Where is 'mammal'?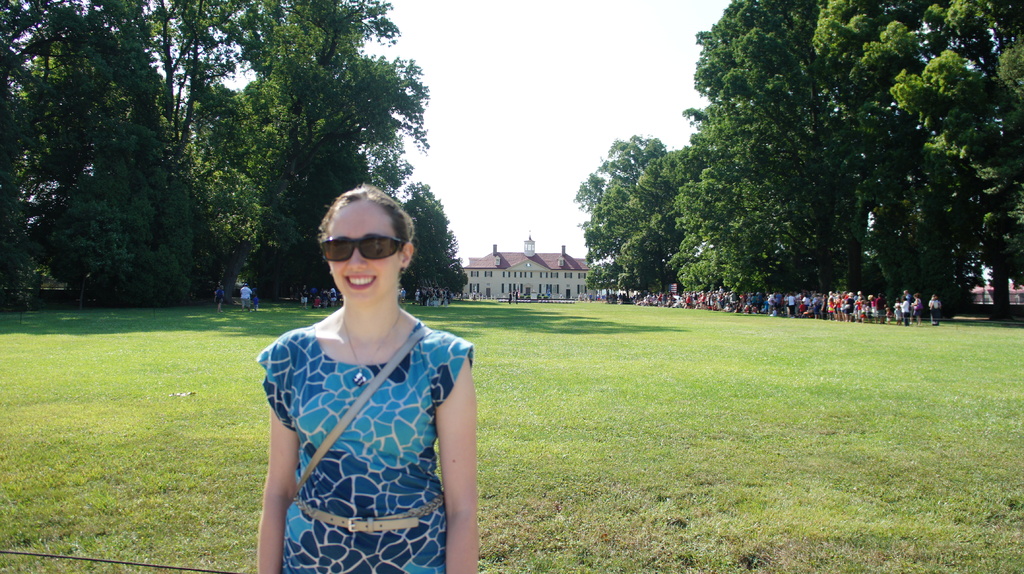
left=237, top=283, right=252, bottom=311.
